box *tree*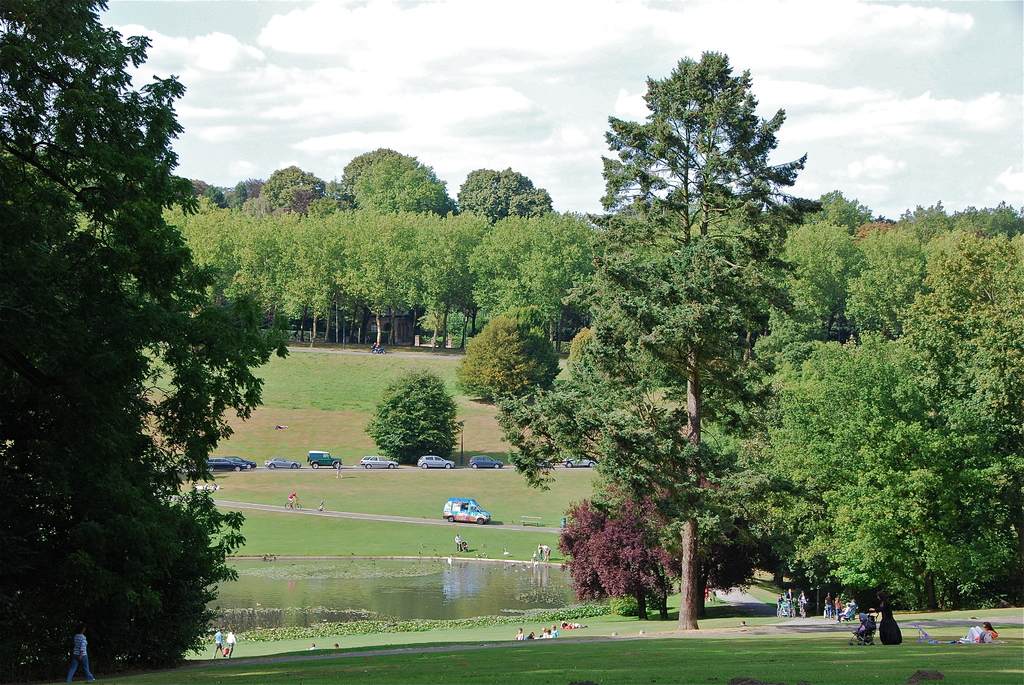
crop(531, 47, 824, 628)
